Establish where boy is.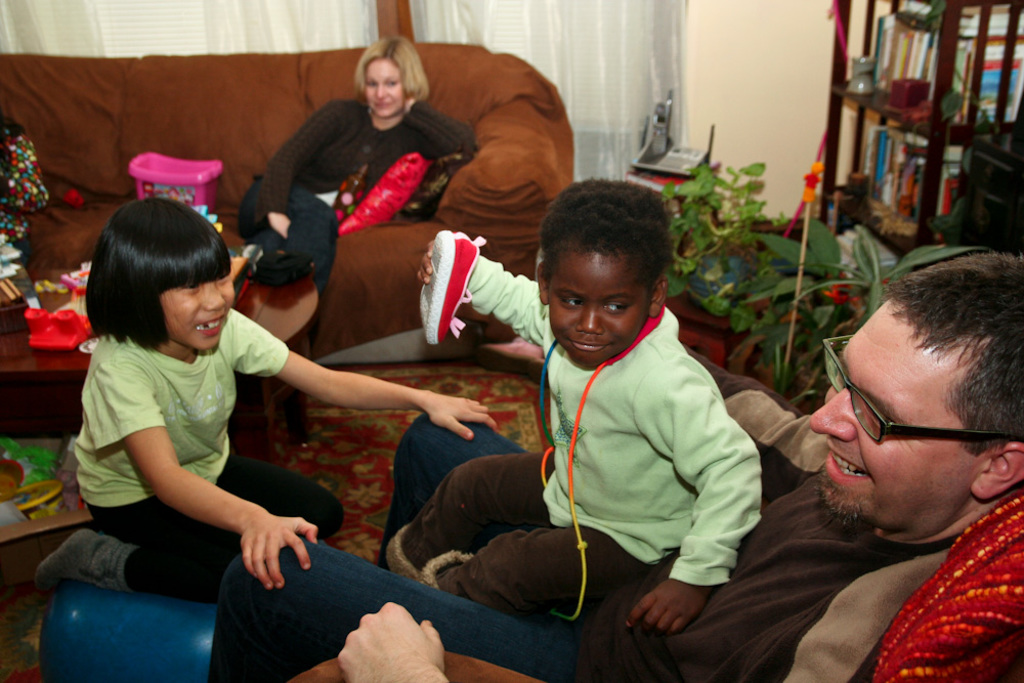
Established at bbox=(373, 176, 772, 631).
